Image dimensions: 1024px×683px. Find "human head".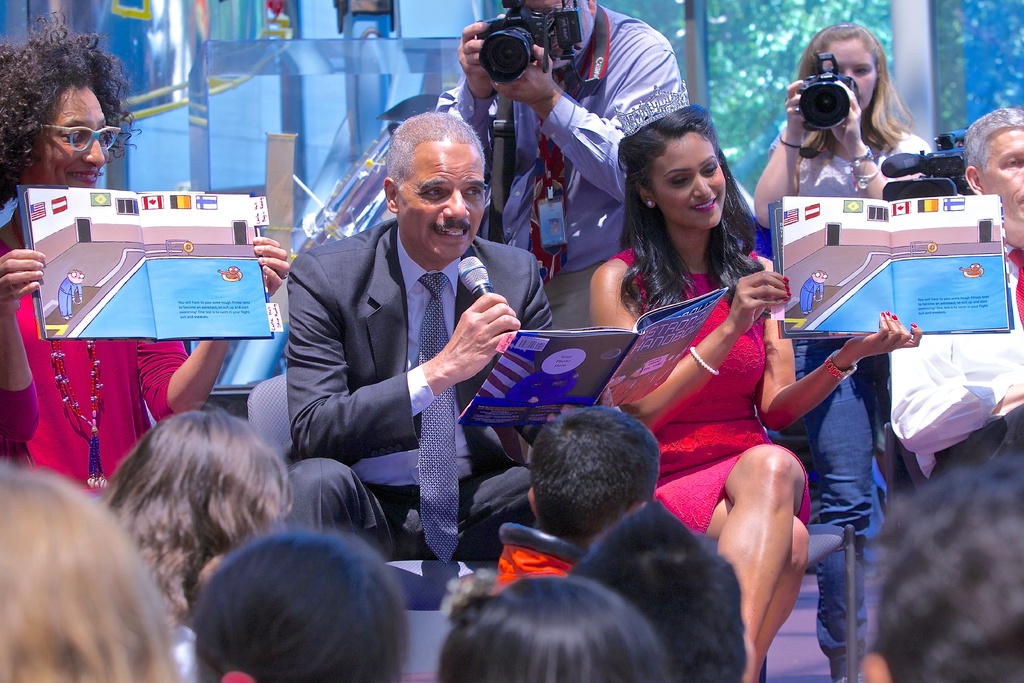
x1=797, y1=19, x2=894, y2=113.
